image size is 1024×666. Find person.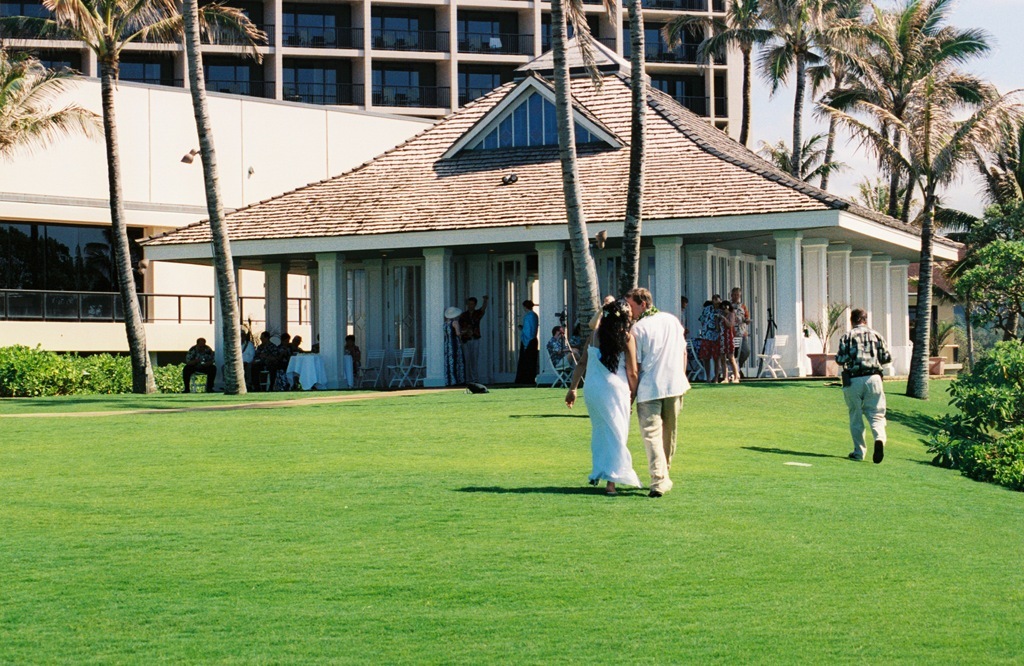
x1=291 y1=332 x2=304 y2=352.
